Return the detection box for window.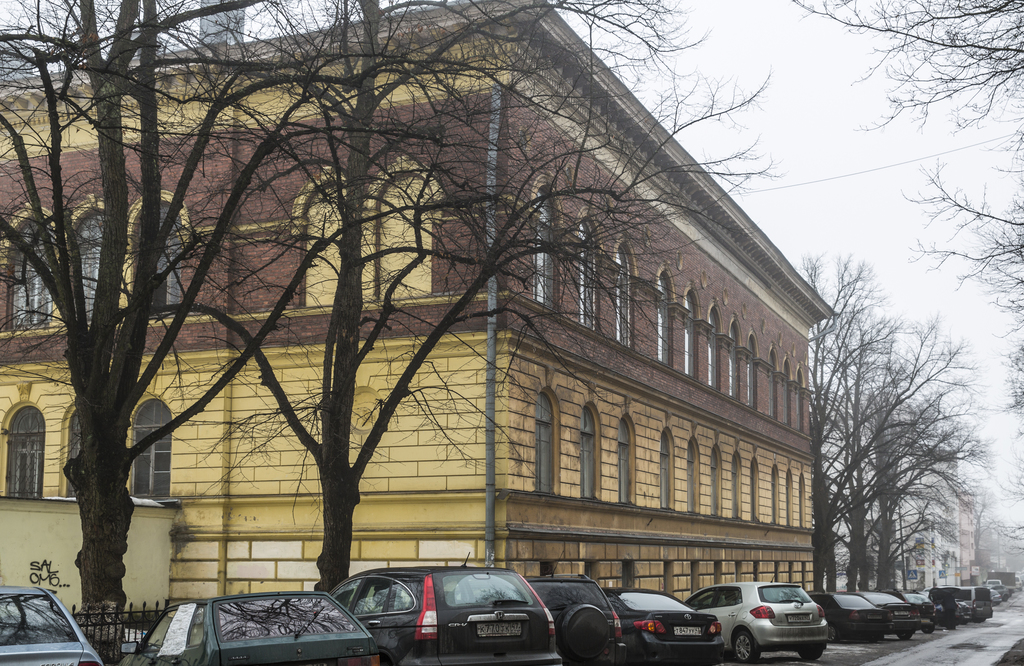
<box>0,211,56,345</box>.
